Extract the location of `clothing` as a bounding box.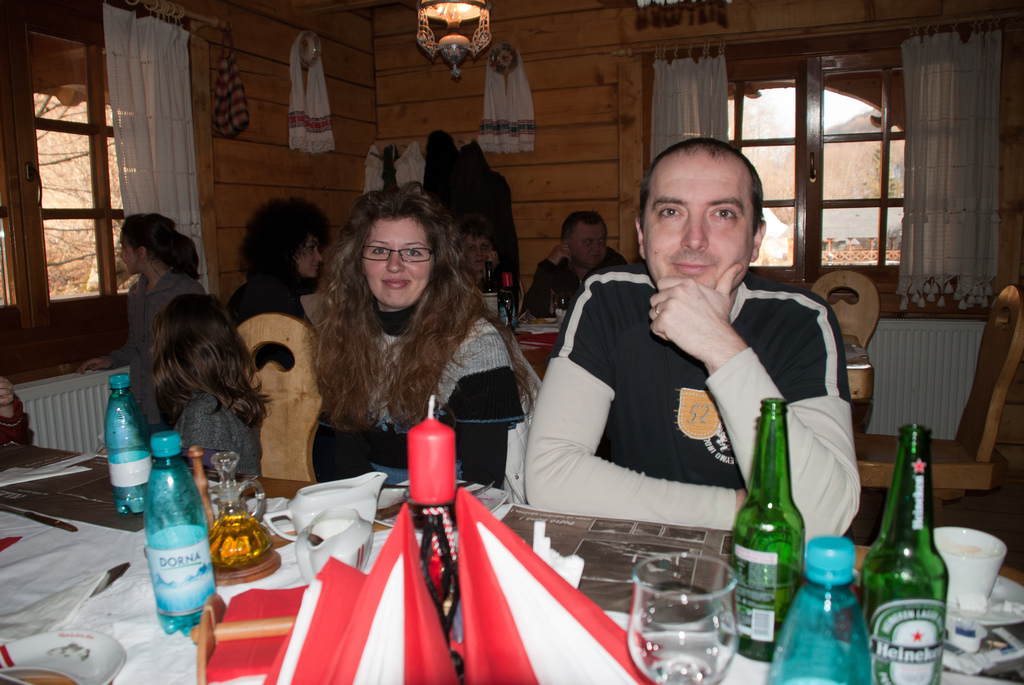
(311, 295, 530, 482).
